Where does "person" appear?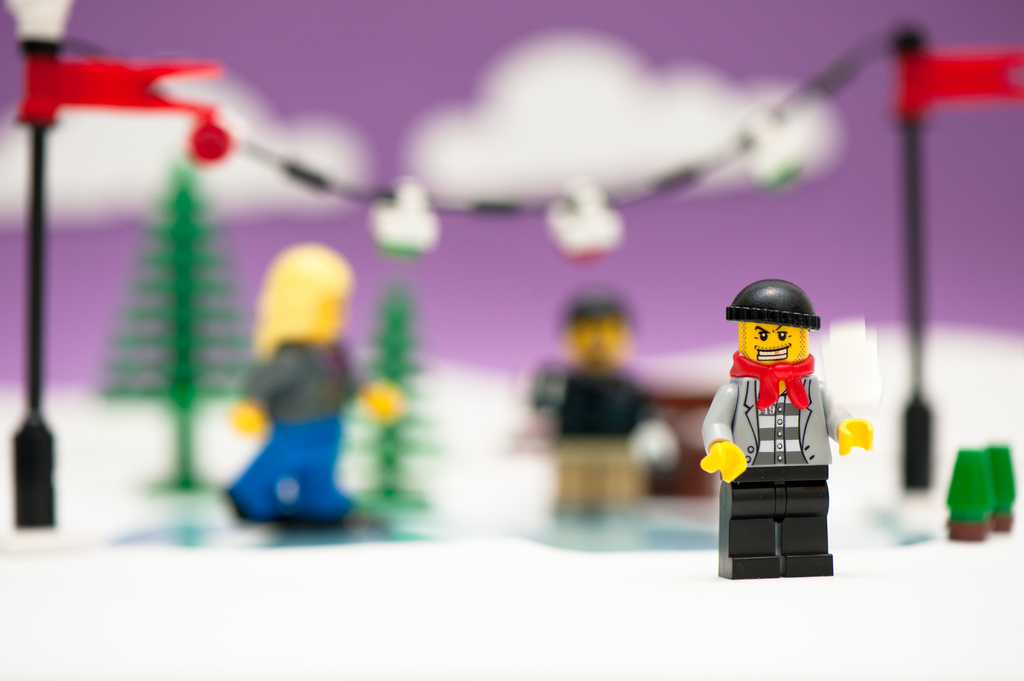
Appears at Rect(214, 205, 365, 546).
